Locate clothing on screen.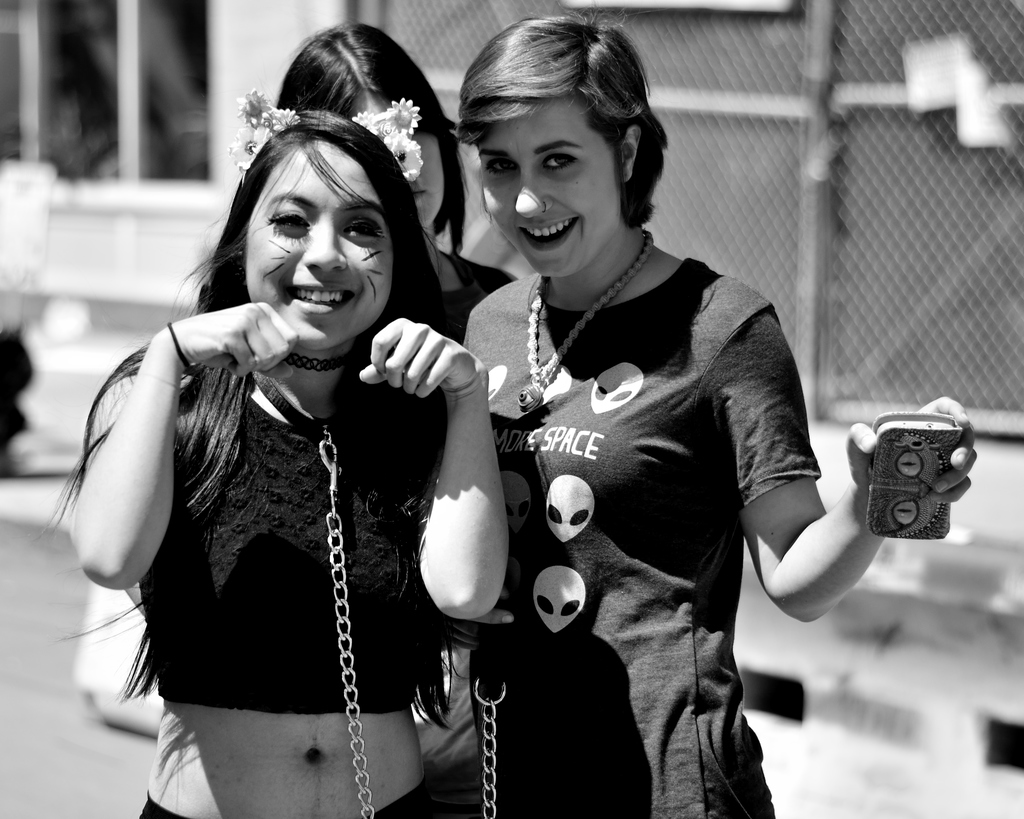
On screen at [left=444, top=248, right=517, bottom=338].
